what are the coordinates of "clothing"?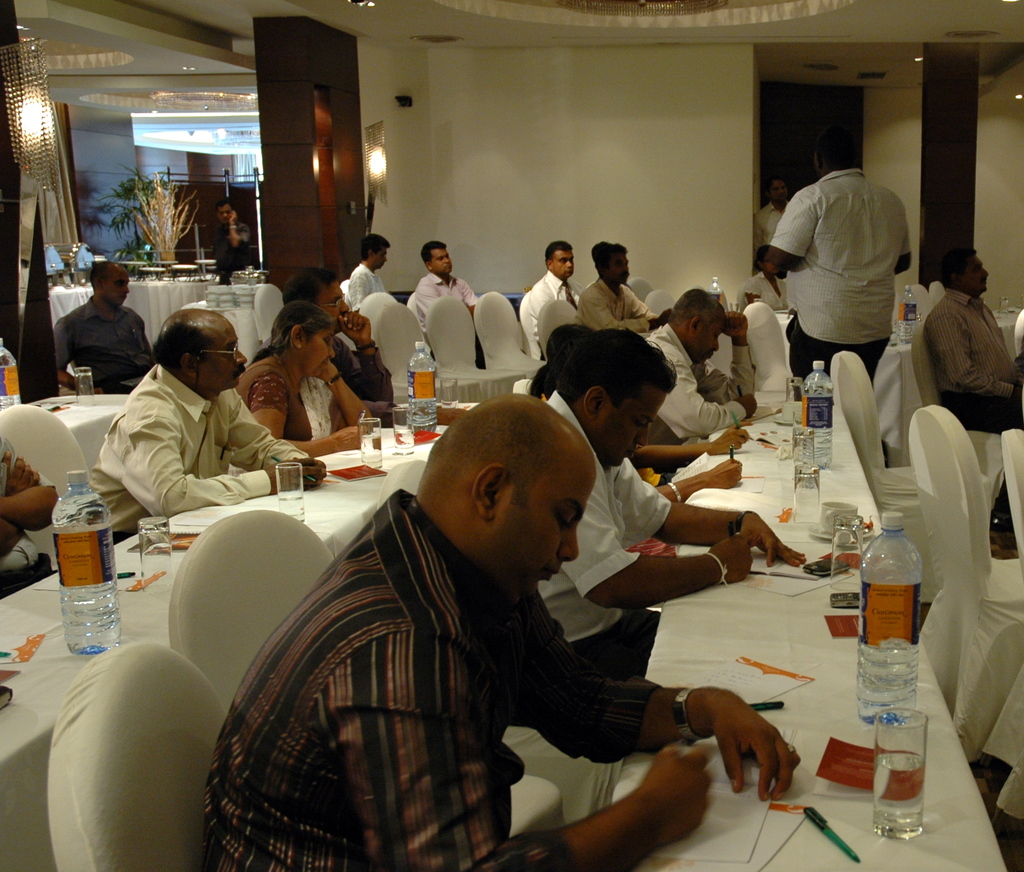
x1=579 y1=277 x2=658 y2=328.
